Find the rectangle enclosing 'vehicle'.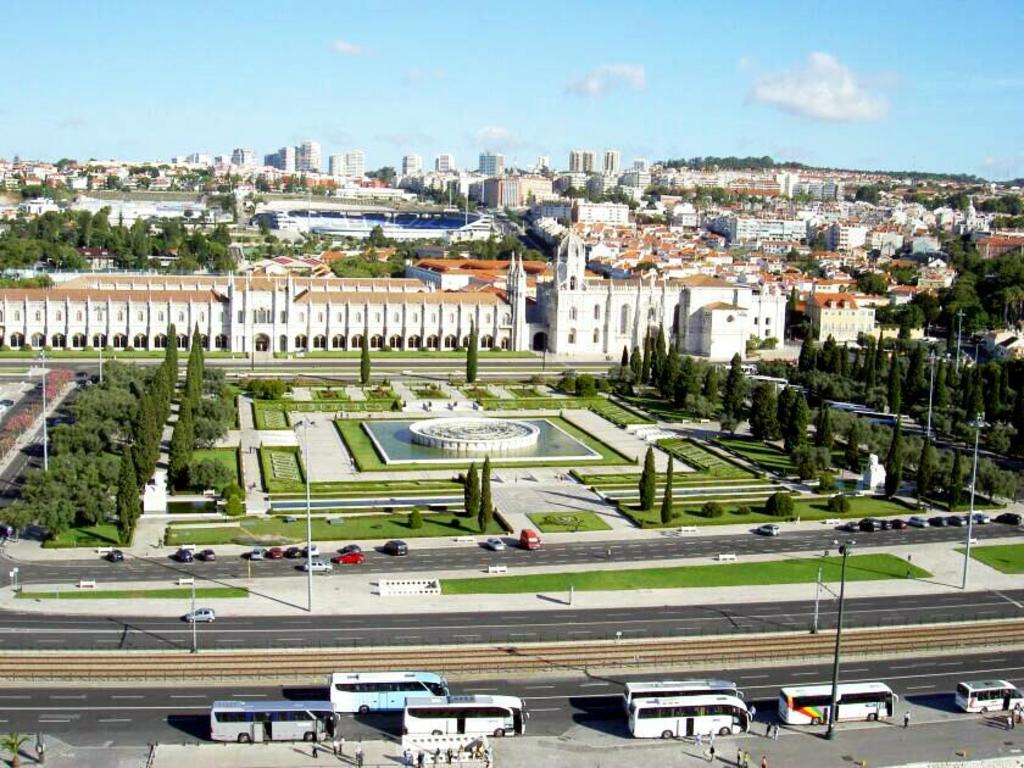
{"x1": 71, "y1": 368, "x2": 84, "y2": 379}.
